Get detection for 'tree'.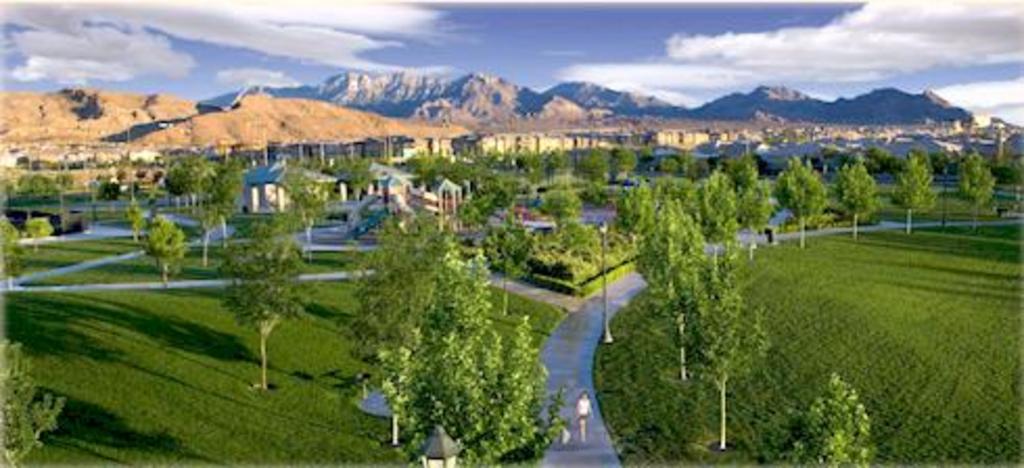
Detection: x1=0, y1=334, x2=65, y2=466.
